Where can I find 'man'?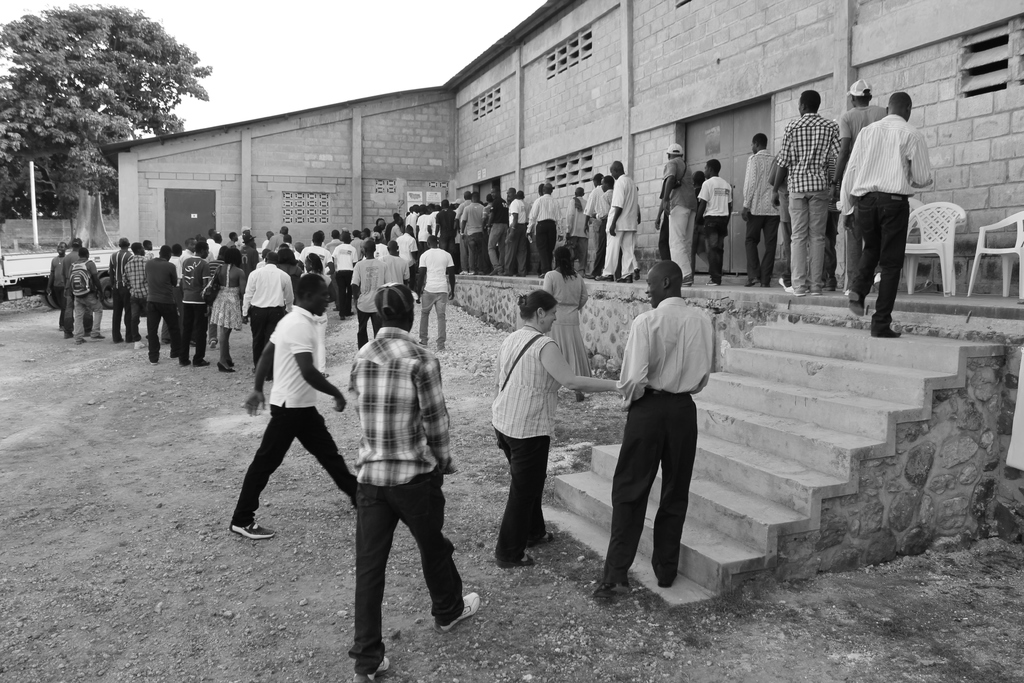
You can find it at rect(742, 130, 783, 283).
